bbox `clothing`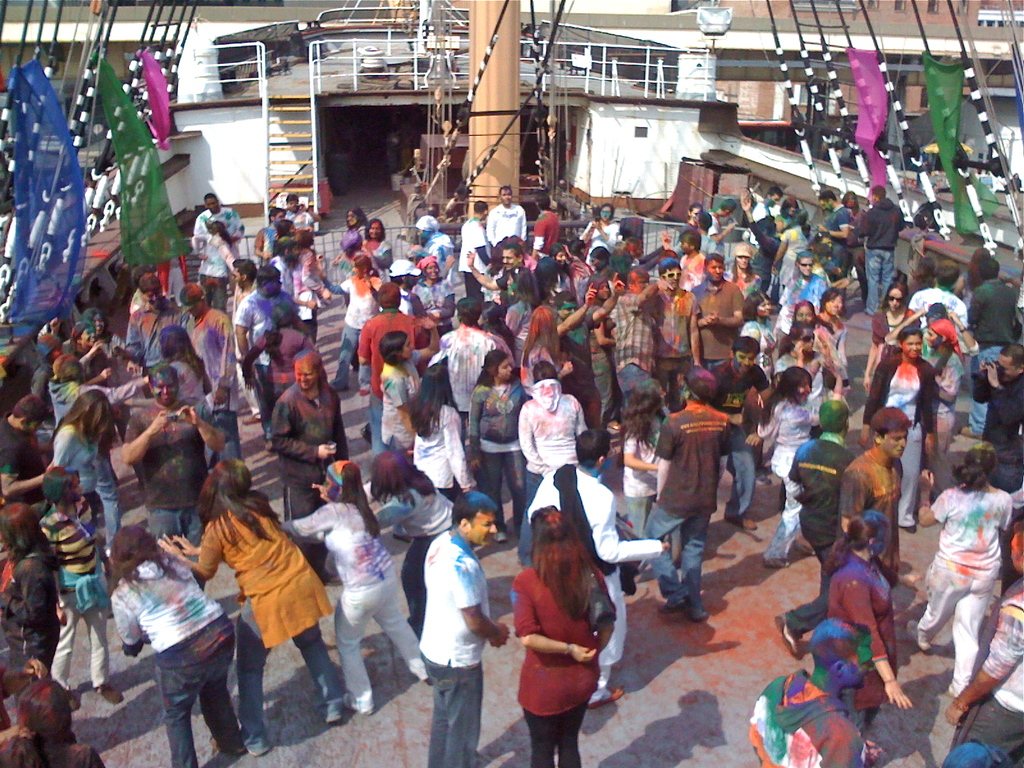
<region>268, 256, 292, 297</region>
